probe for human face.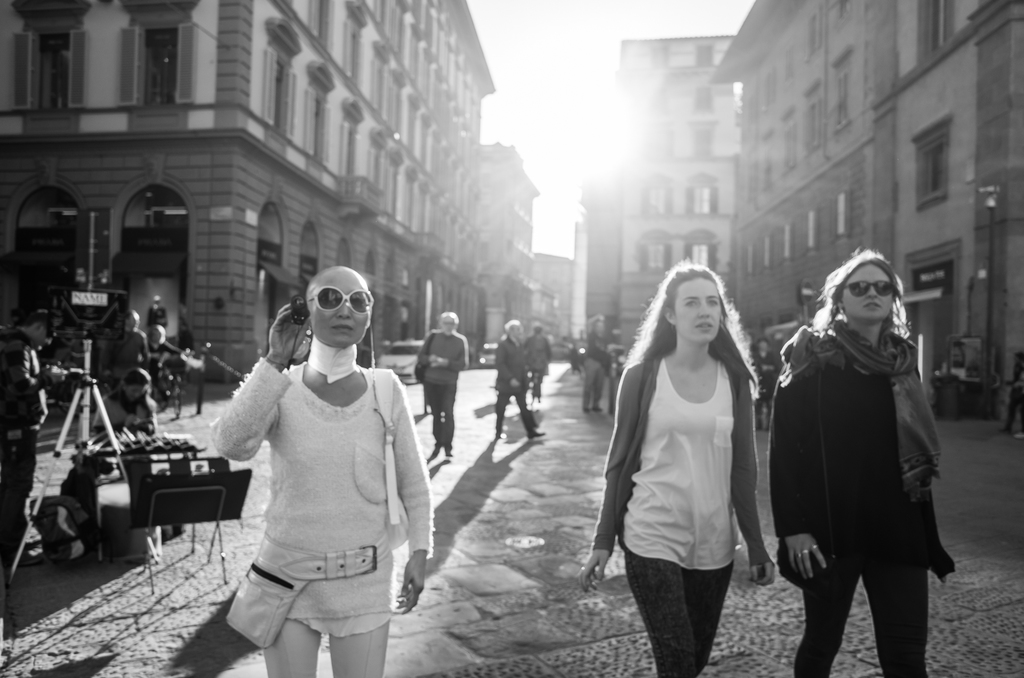
Probe result: locate(441, 314, 454, 334).
